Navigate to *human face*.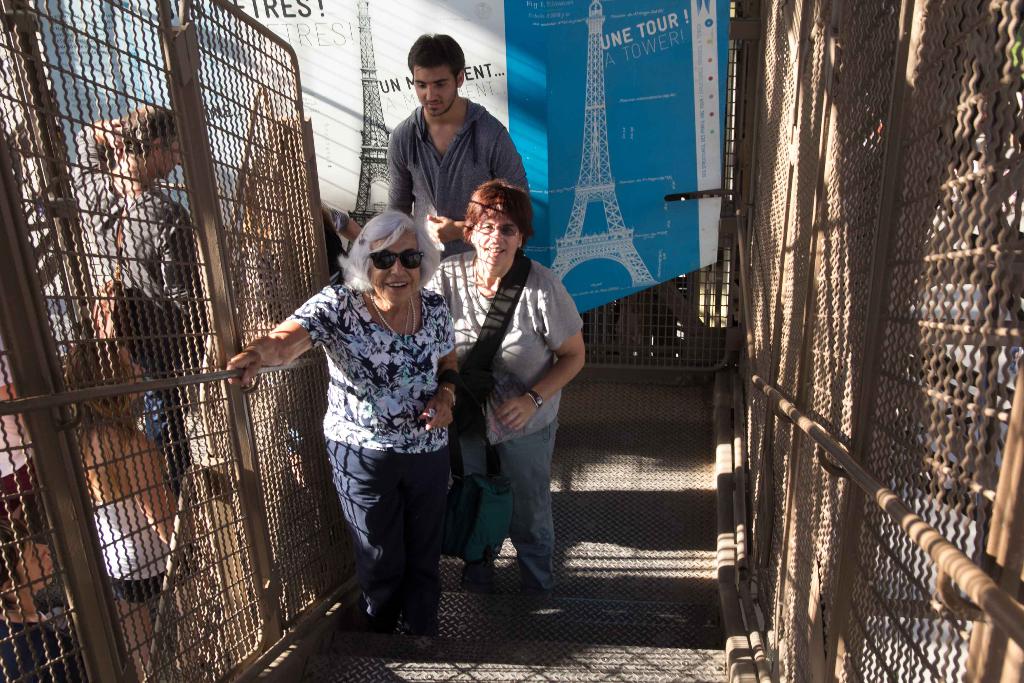
Navigation target: (x1=365, y1=235, x2=422, y2=313).
